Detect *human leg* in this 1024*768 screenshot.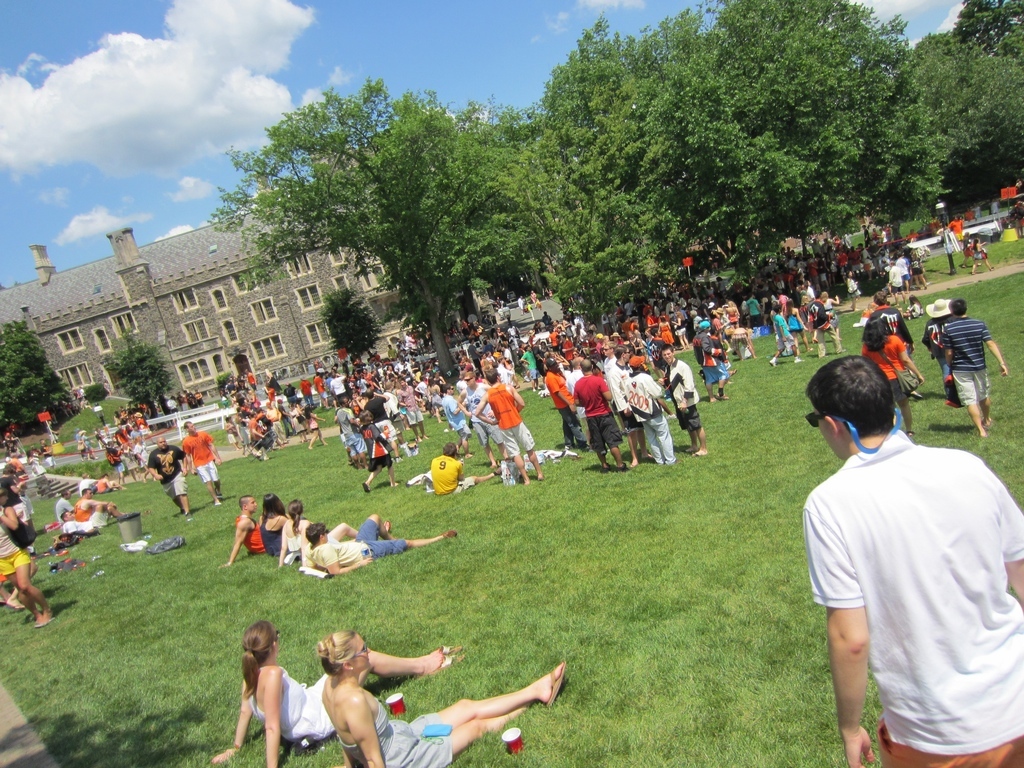
Detection: 357, 513, 393, 538.
